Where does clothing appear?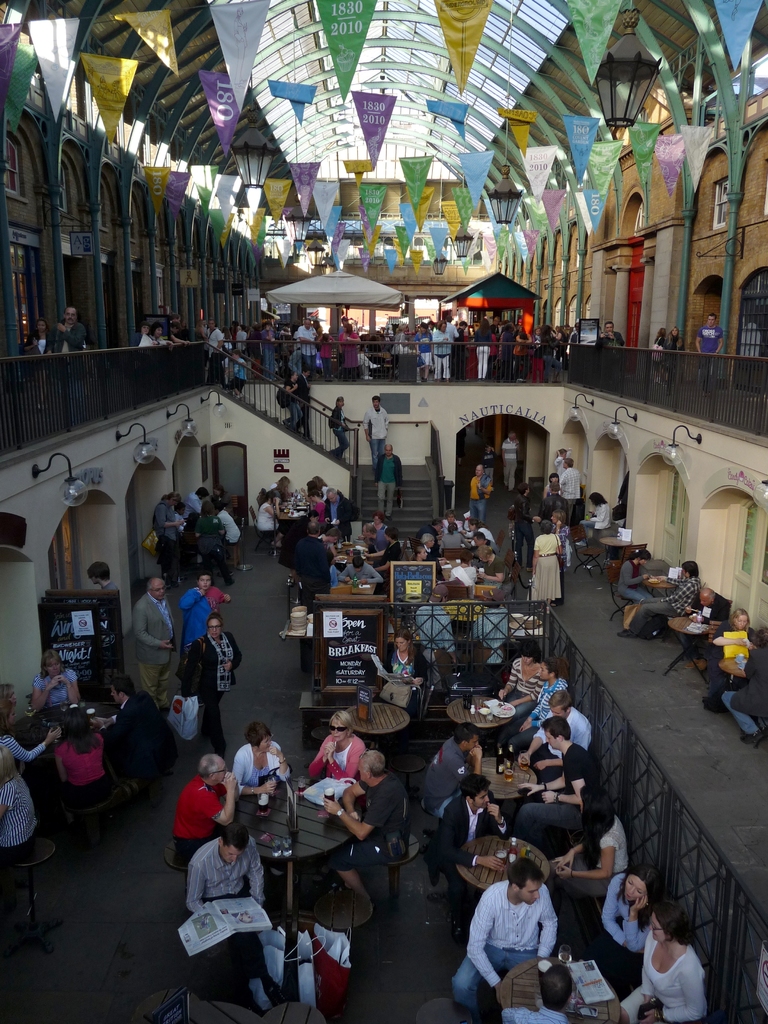
Appears at 179, 589, 226, 664.
